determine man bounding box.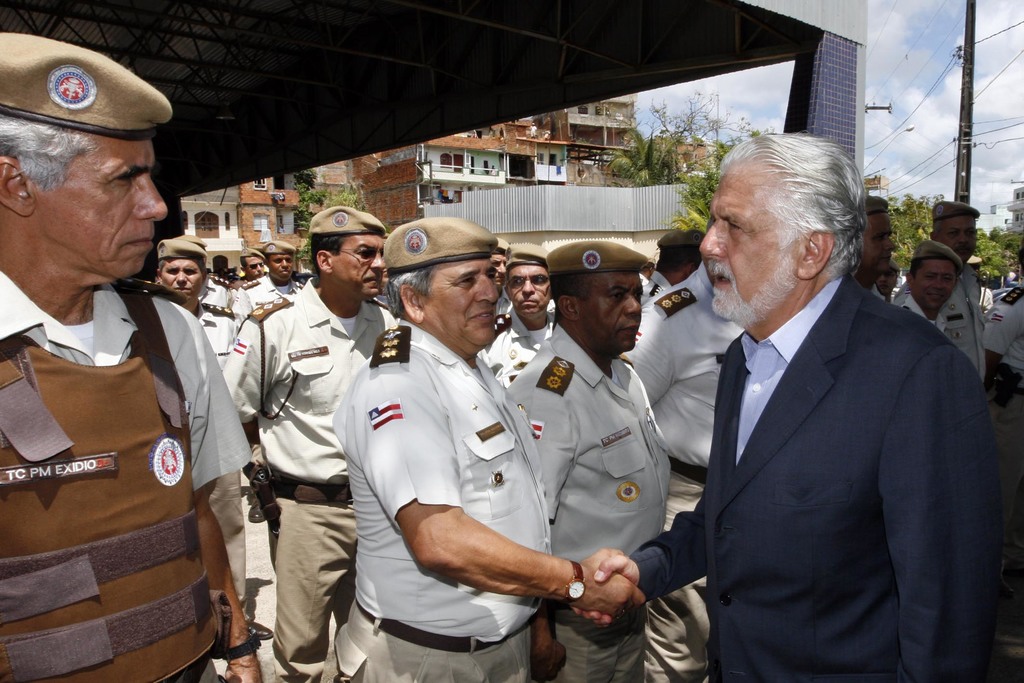
Determined: <region>0, 29, 277, 682</region>.
